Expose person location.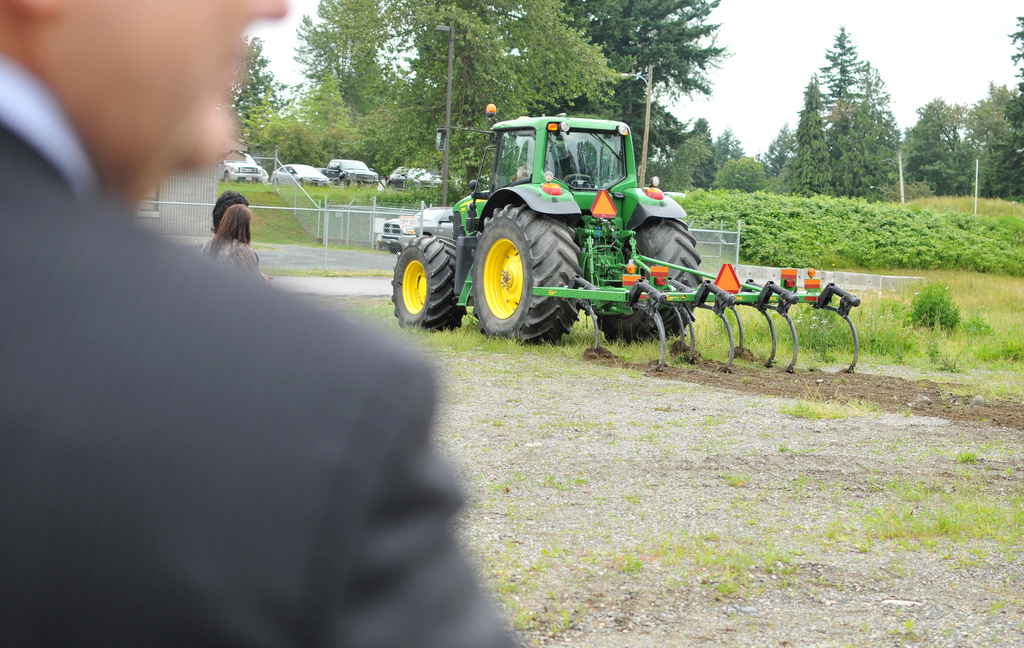
Exposed at x1=0 y1=0 x2=527 y2=647.
